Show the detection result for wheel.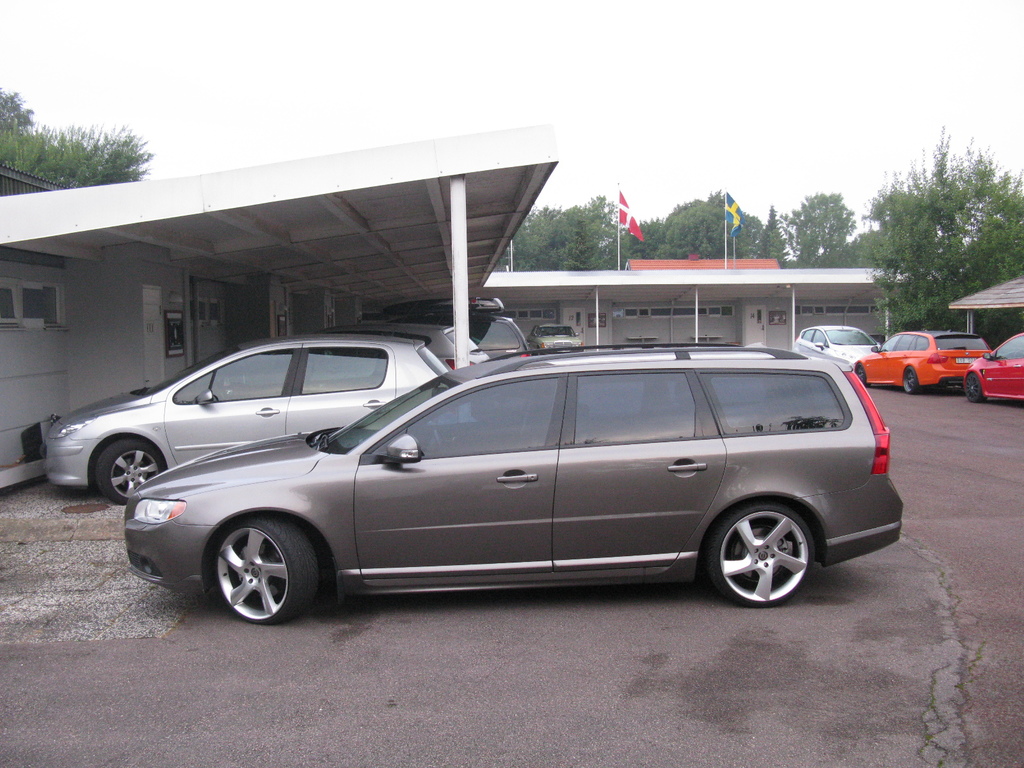
detection(698, 499, 824, 616).
